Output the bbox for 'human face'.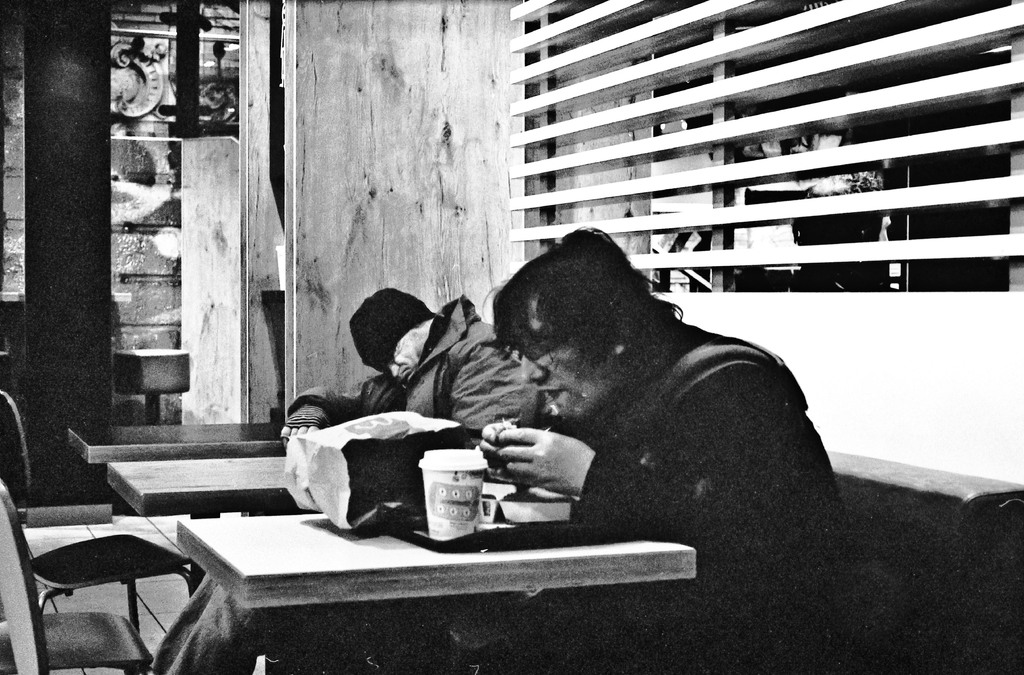
<bbox>504, 290, 616, 417</bbox>.
